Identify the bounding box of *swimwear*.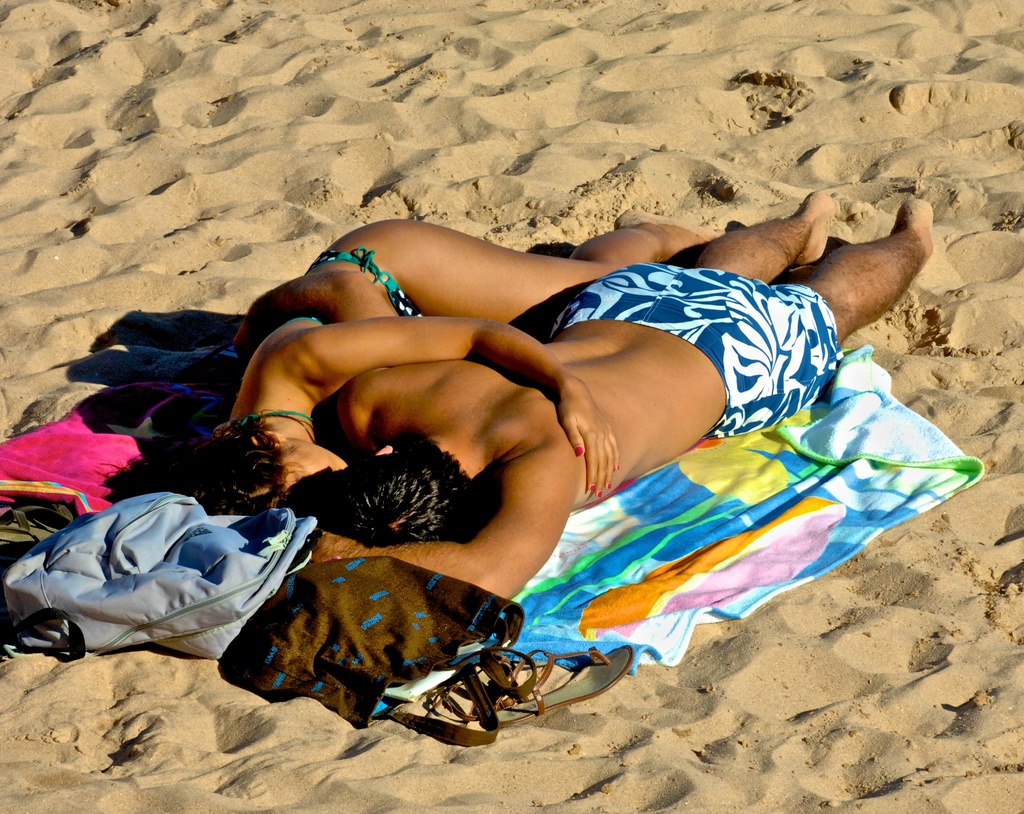
BBox(319, 245, 422, 320).
